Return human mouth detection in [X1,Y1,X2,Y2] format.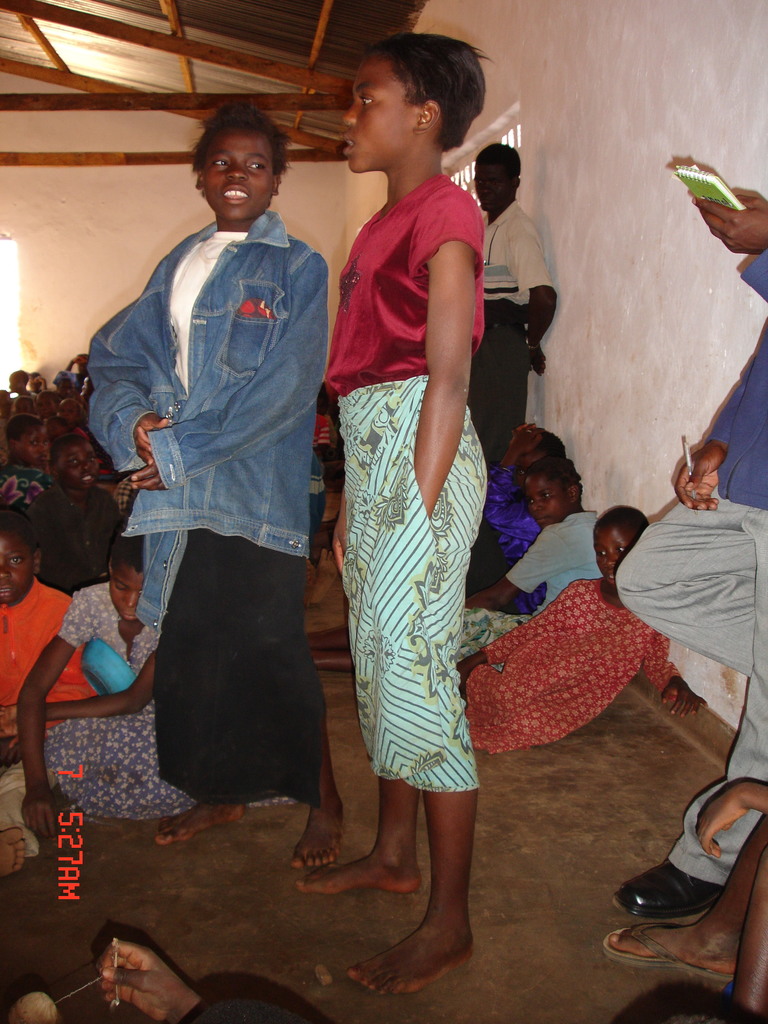
[600,567,616,582].
